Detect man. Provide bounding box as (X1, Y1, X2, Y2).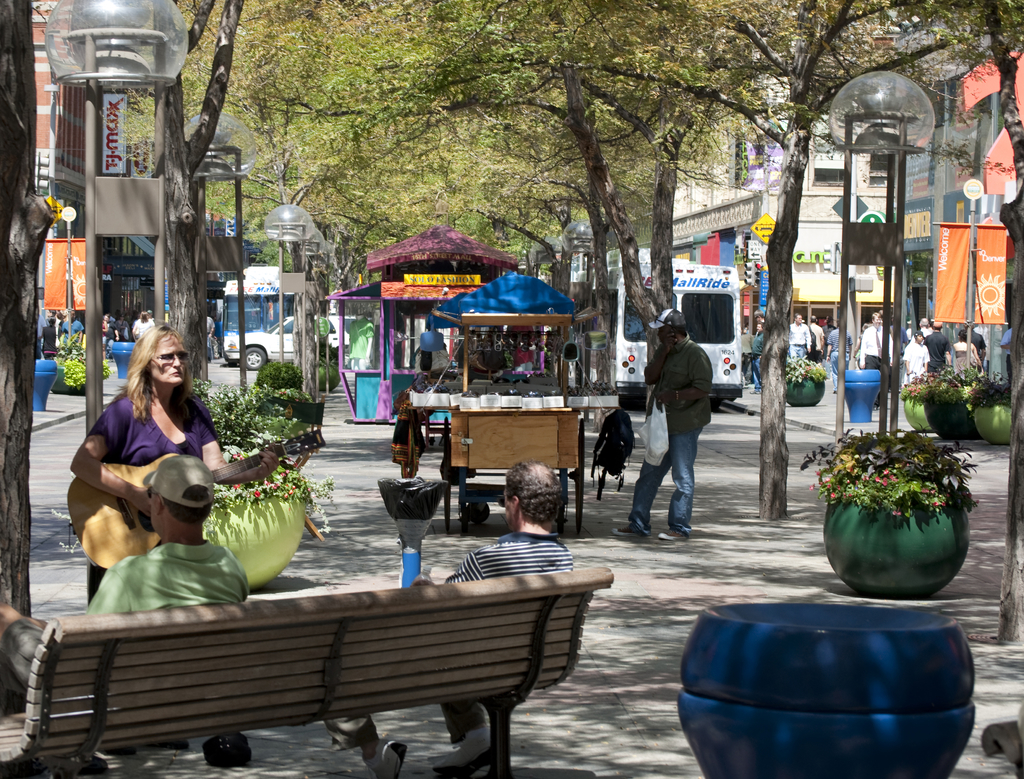
(0, 454, 260, 723).
